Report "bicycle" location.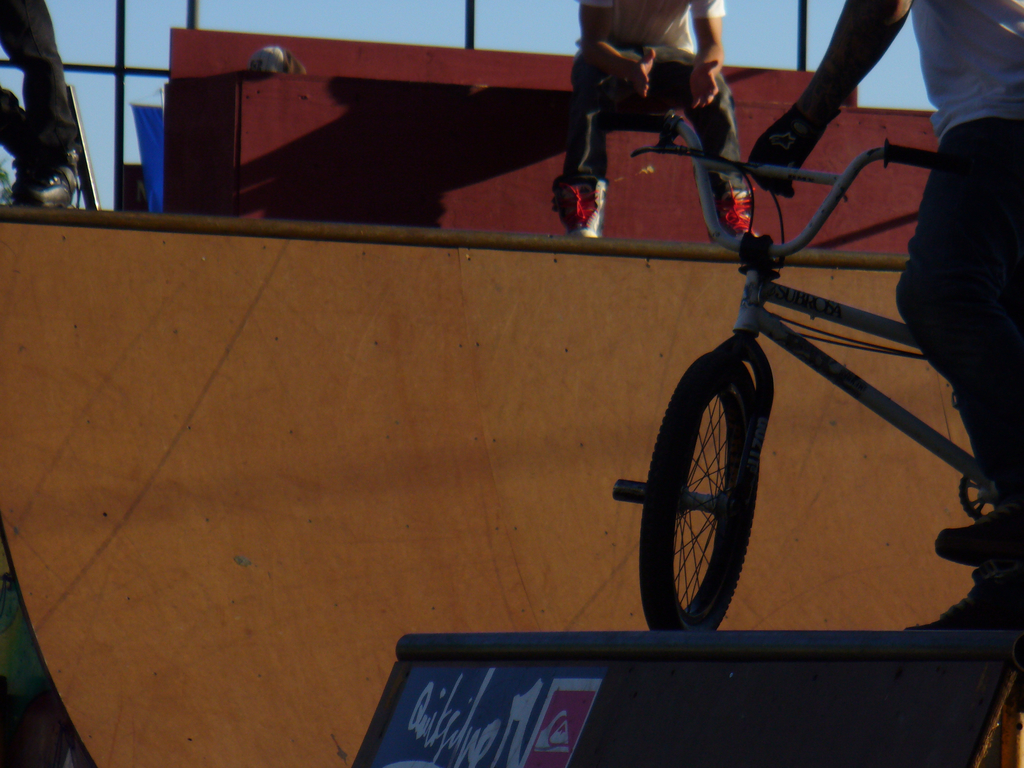
Report: locate(612, 109, 1005, 627).
